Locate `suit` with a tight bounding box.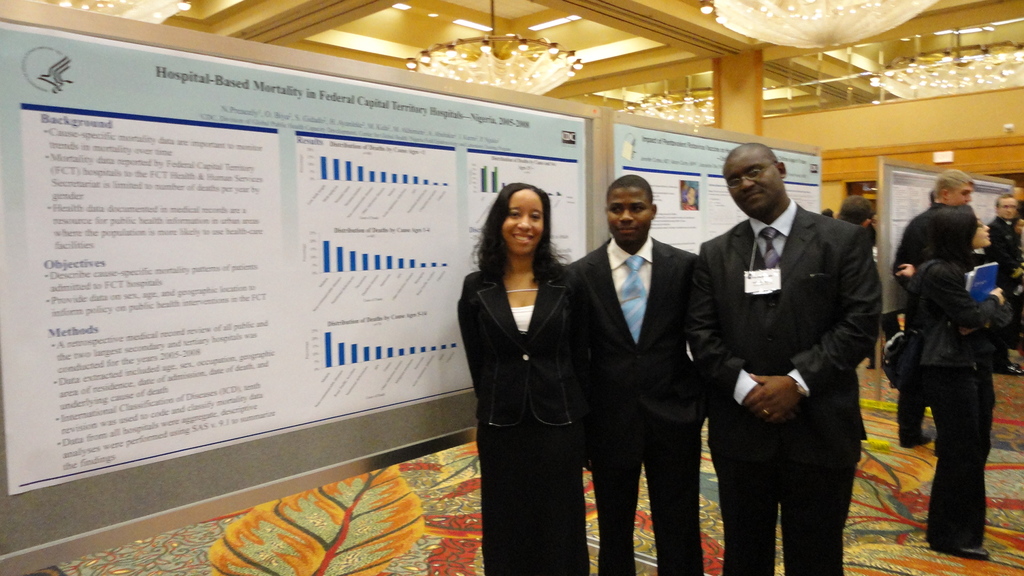
box=[694, 132, 888, 571].
